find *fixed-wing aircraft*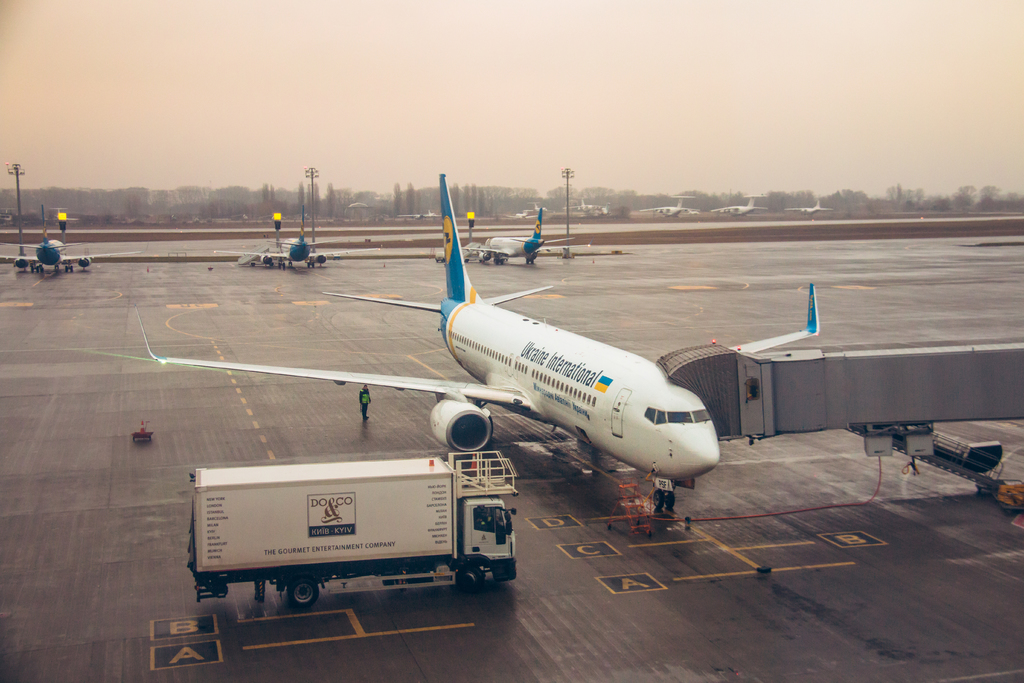
<box>0,229,131,273</box>
